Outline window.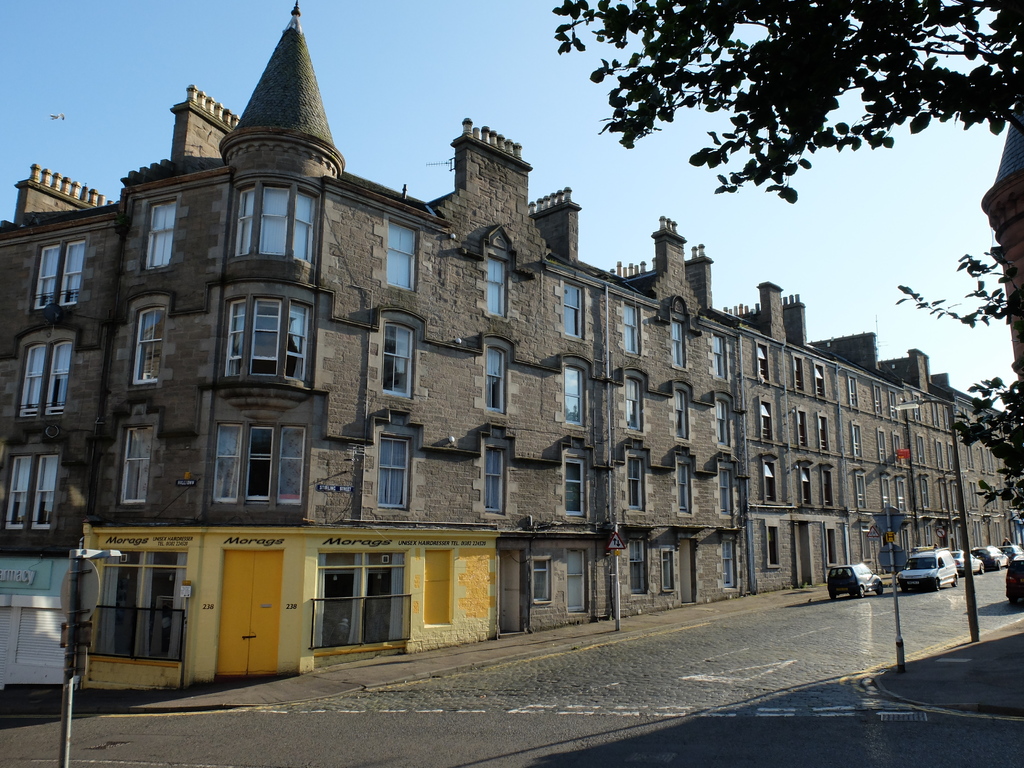
Outline: [718, 466, 734, 512].
